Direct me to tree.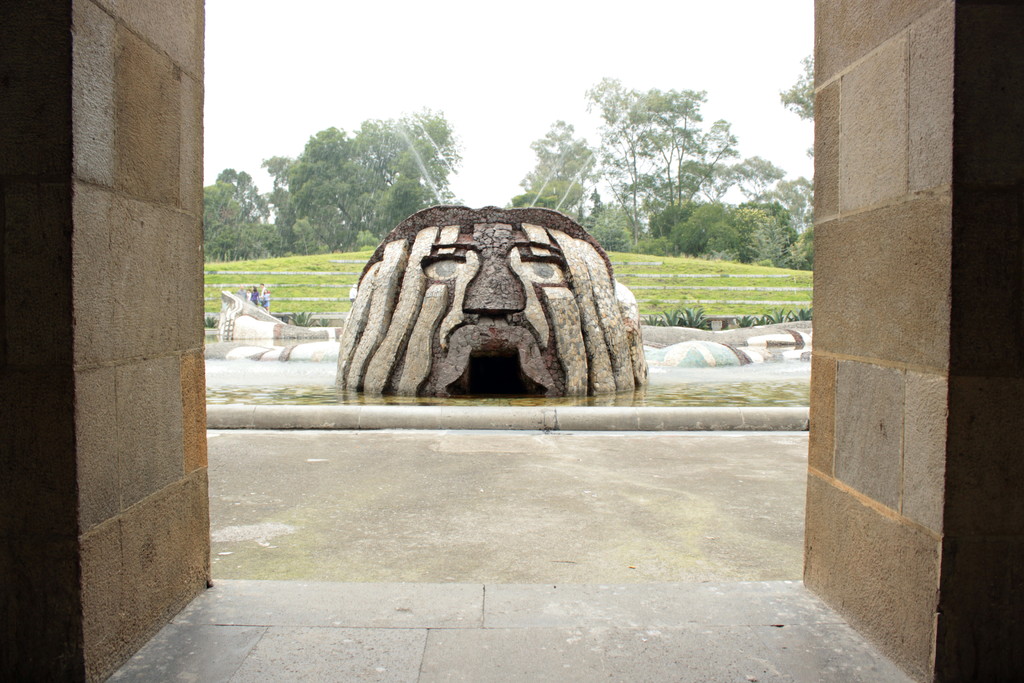
Direction: x1=729 y1=154 x2=776 y2=200.
